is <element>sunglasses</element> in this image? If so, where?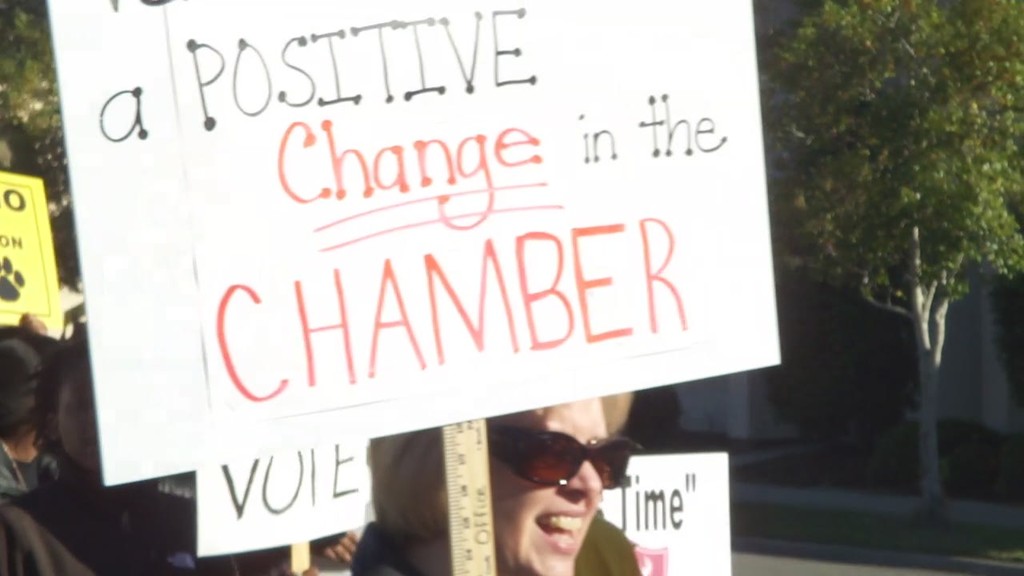
Yes, at bbox(489, 420, 647, 490).
